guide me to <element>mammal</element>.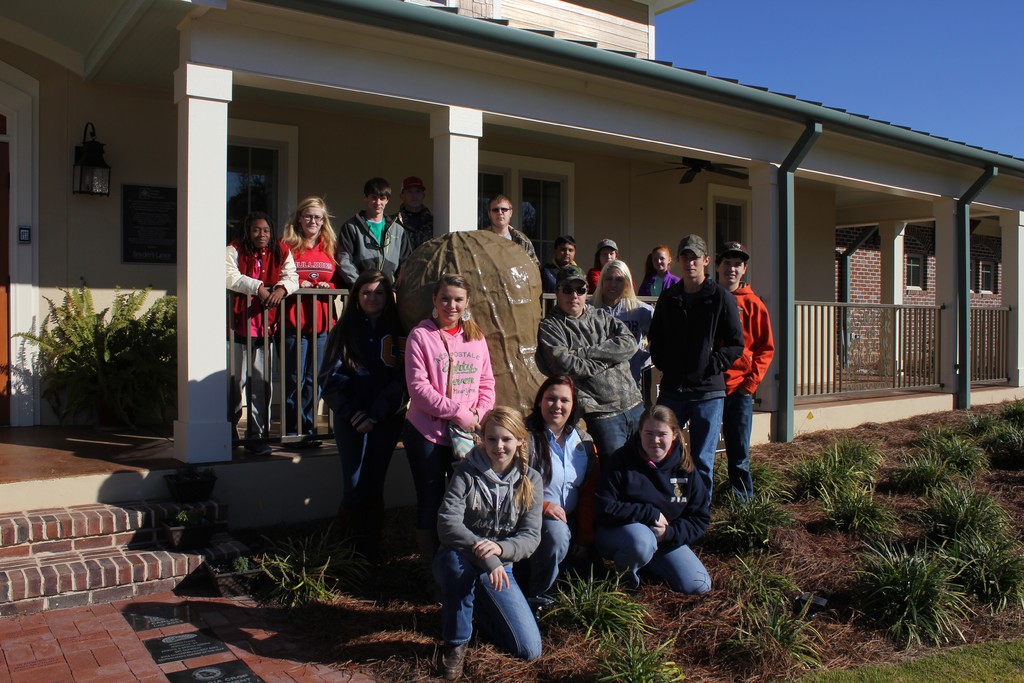
Guidance: box(404, 270, 497, 587).
